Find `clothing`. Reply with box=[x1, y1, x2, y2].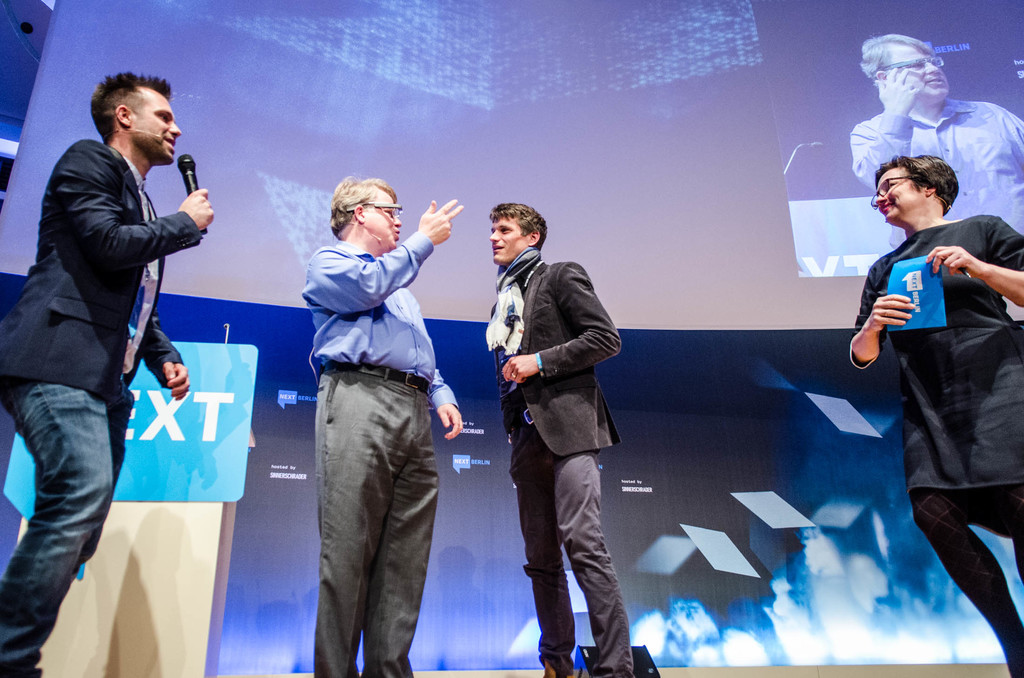
box=[0, 141, 202, 677].
